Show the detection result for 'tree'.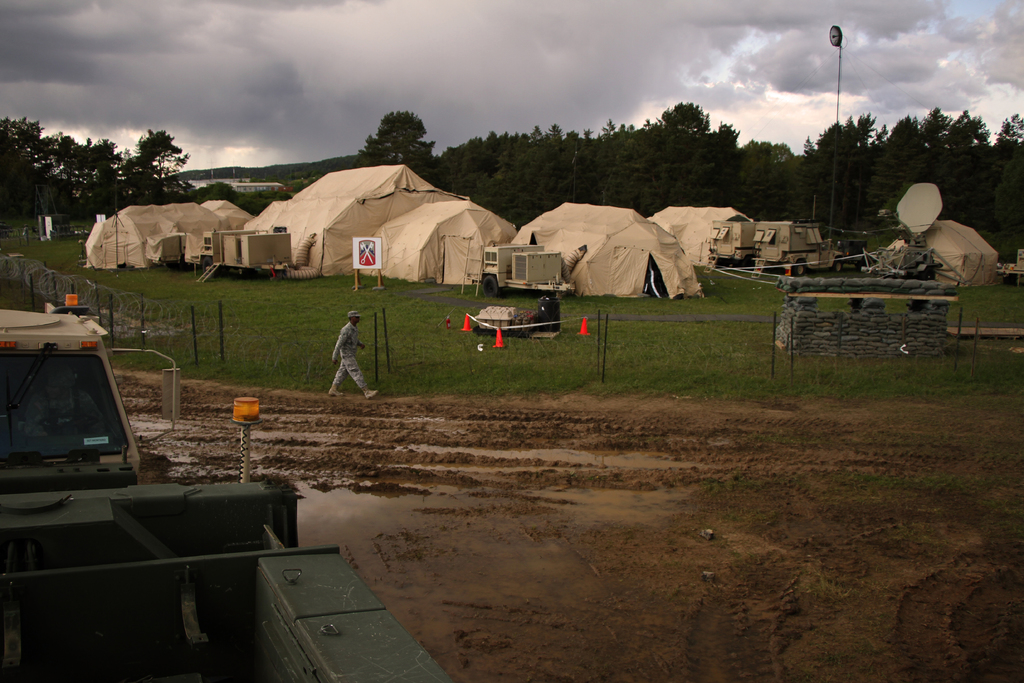
[844, 104, 876, 226].
